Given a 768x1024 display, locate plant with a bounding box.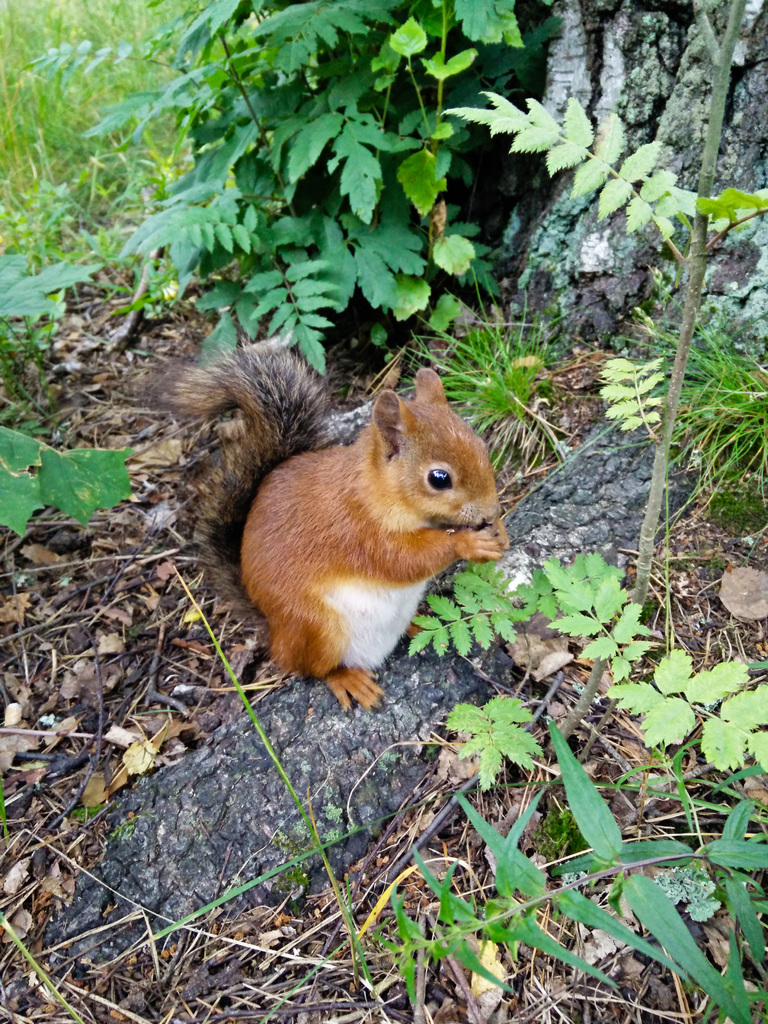
Located: select_region(0, 249, 161, 548).
